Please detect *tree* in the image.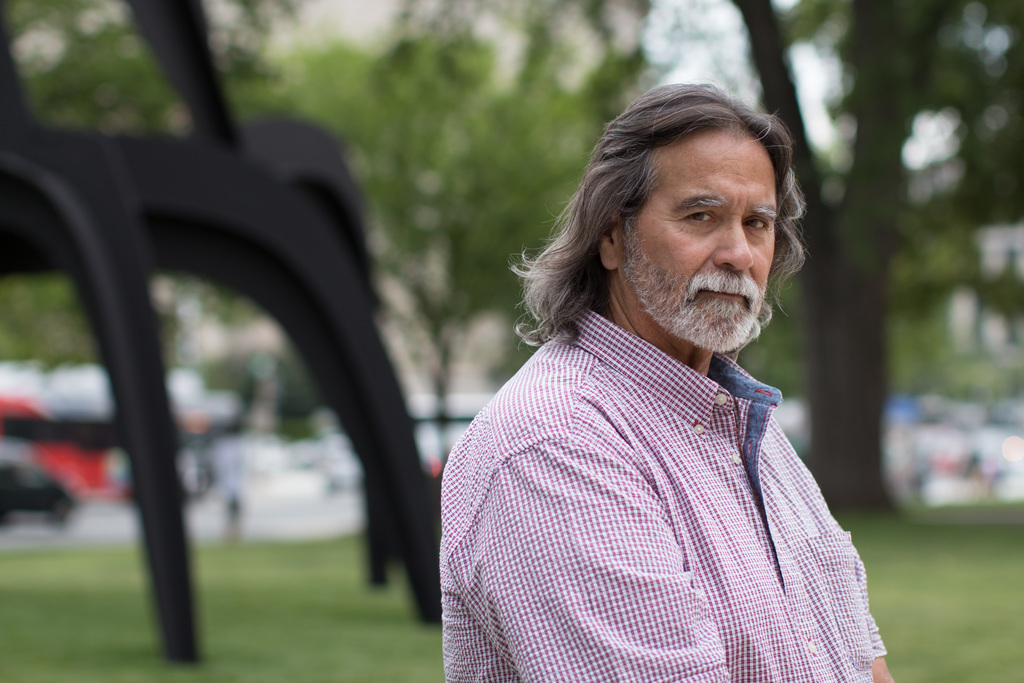
box(715, 0, 1023, 534).
